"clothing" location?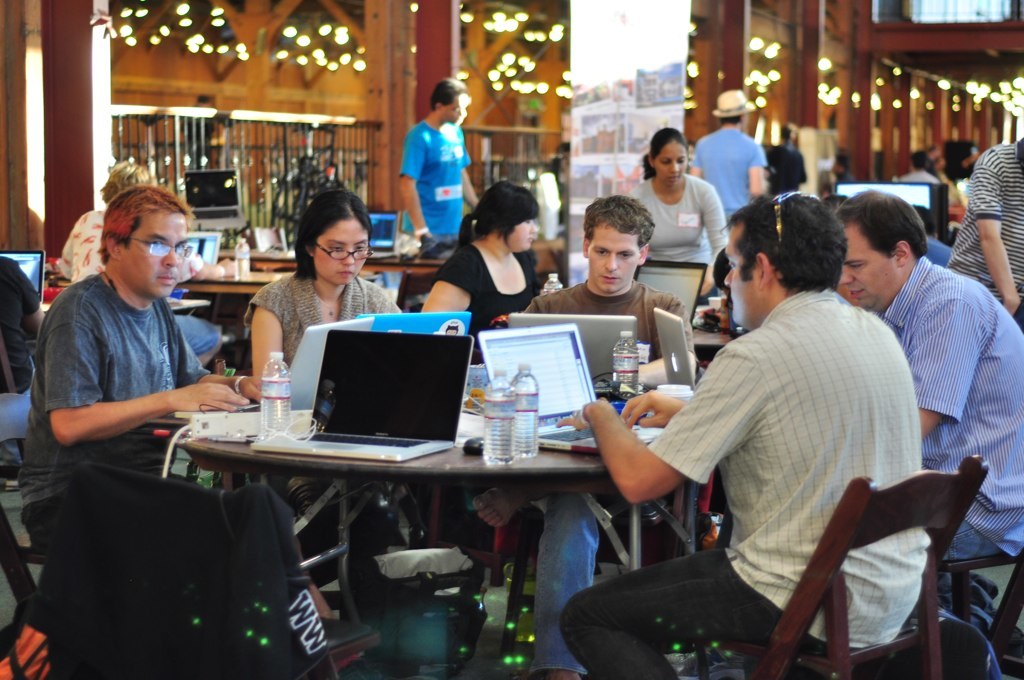
{"left": 933, "top": 143, "right": 1023, "bottom": 297}
